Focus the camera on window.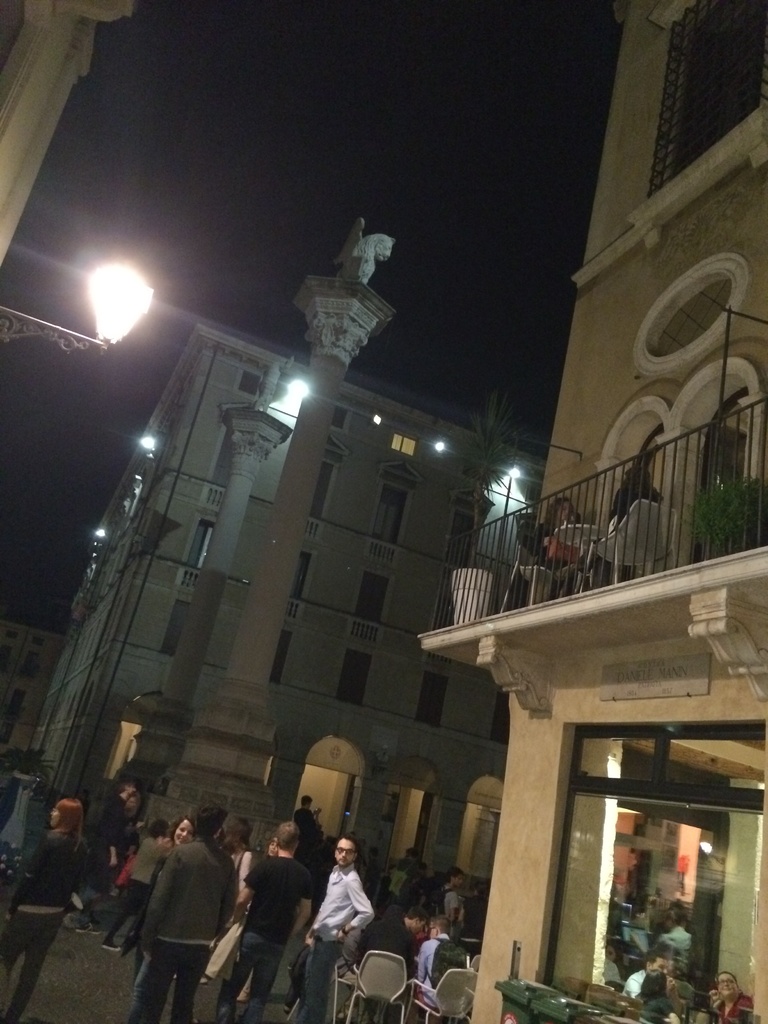
Focus region: 6 688 20 721.
